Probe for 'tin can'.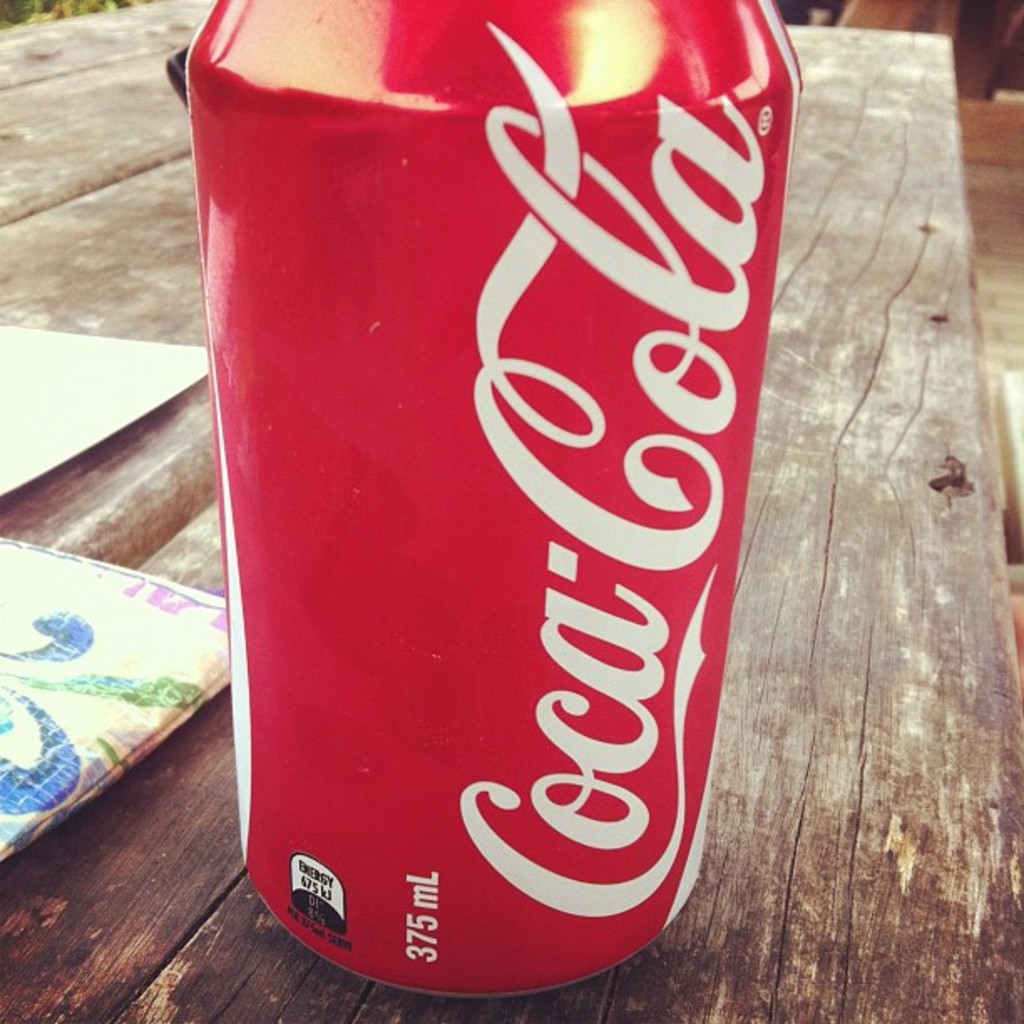
Probe result: Rect(182, 0, 800, 1001).
